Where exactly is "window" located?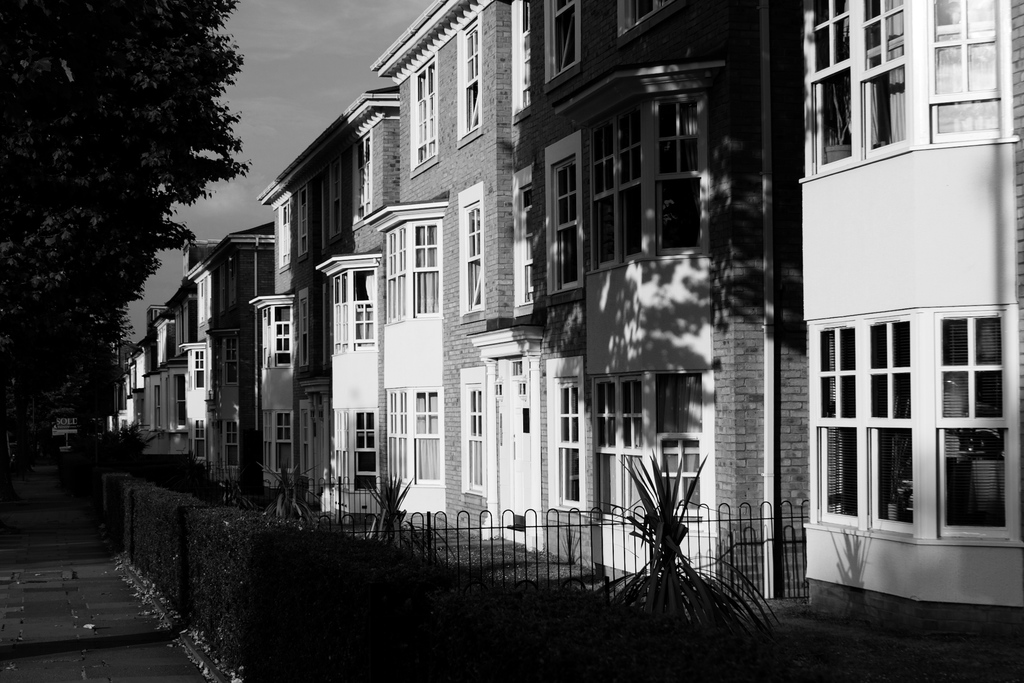
Its bounding box is region(454, 12, 482, 138).
